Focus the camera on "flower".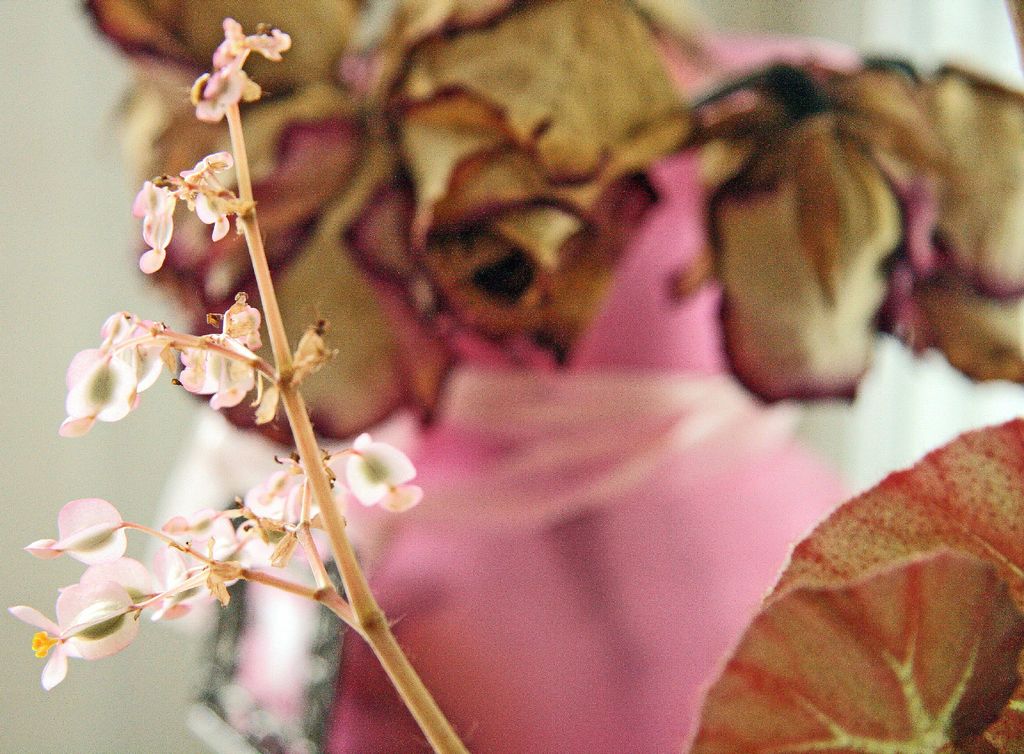
Focus region: pyautogui.locateOnScreen(16, 495, 132, 566).
